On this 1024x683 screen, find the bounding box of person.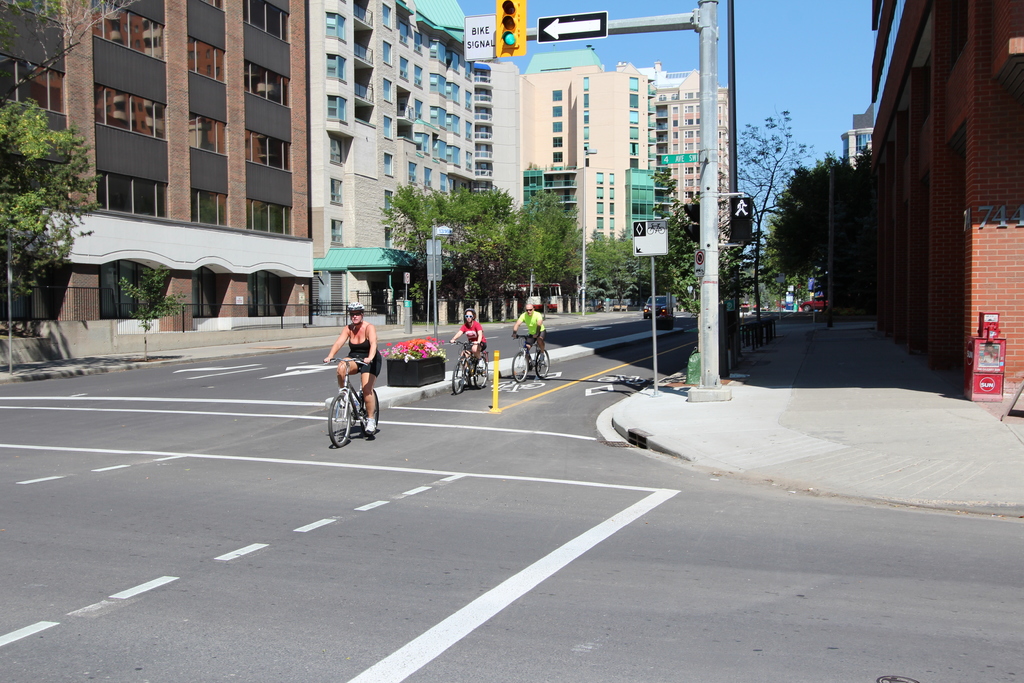
Bounding box: 320 309 377 450.
